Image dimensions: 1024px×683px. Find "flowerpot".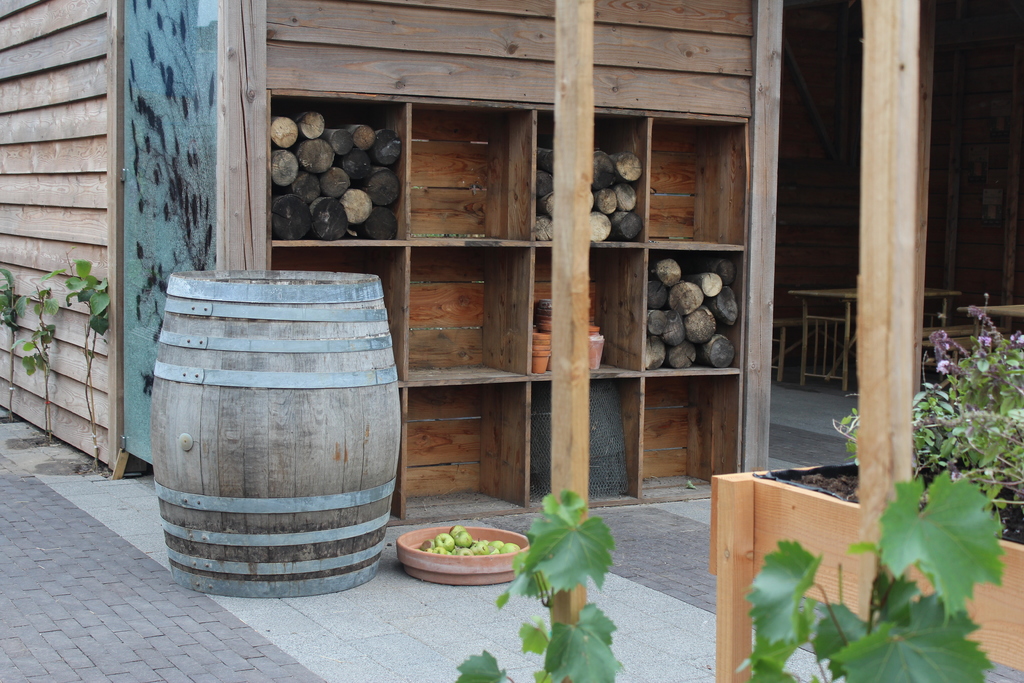
404 527 516 592.
